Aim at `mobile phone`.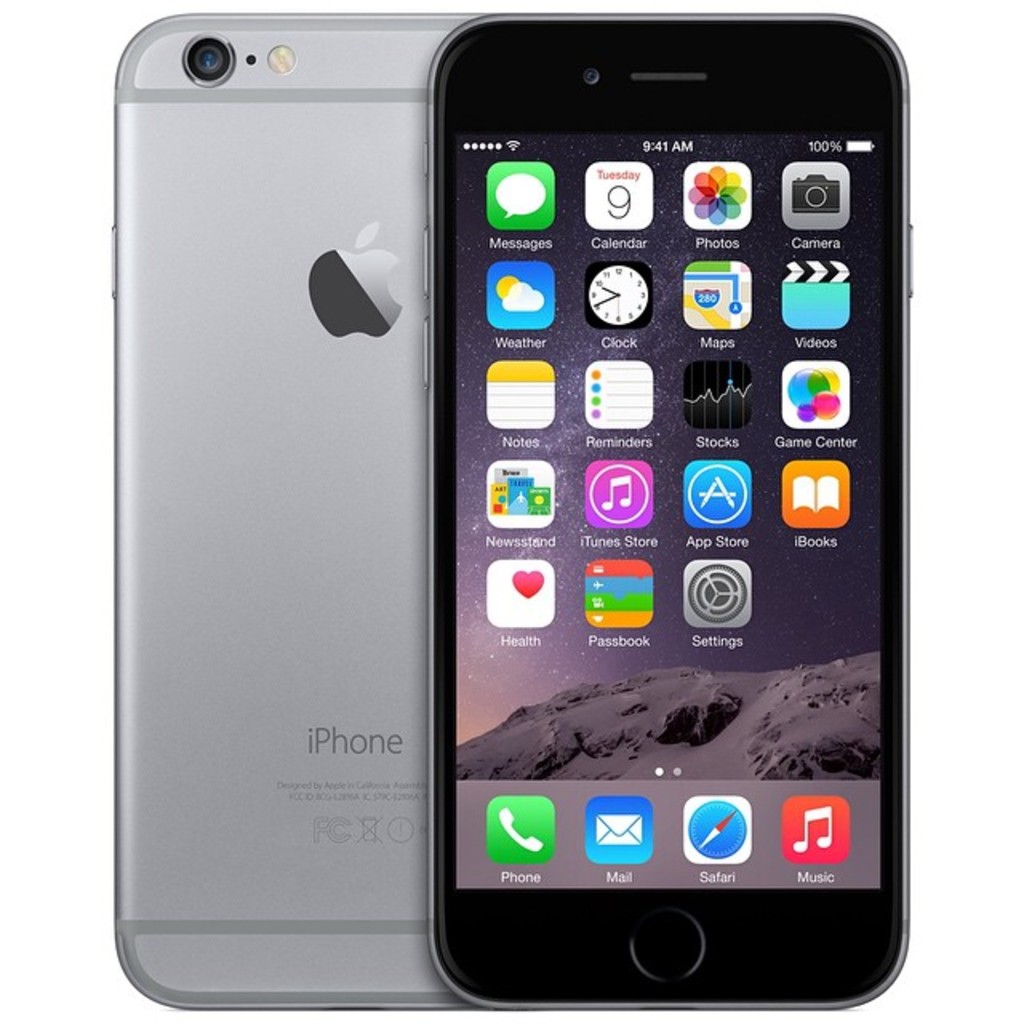
Aimed at pyautogui.locateOnScreen(421, 19, 938, 869).
